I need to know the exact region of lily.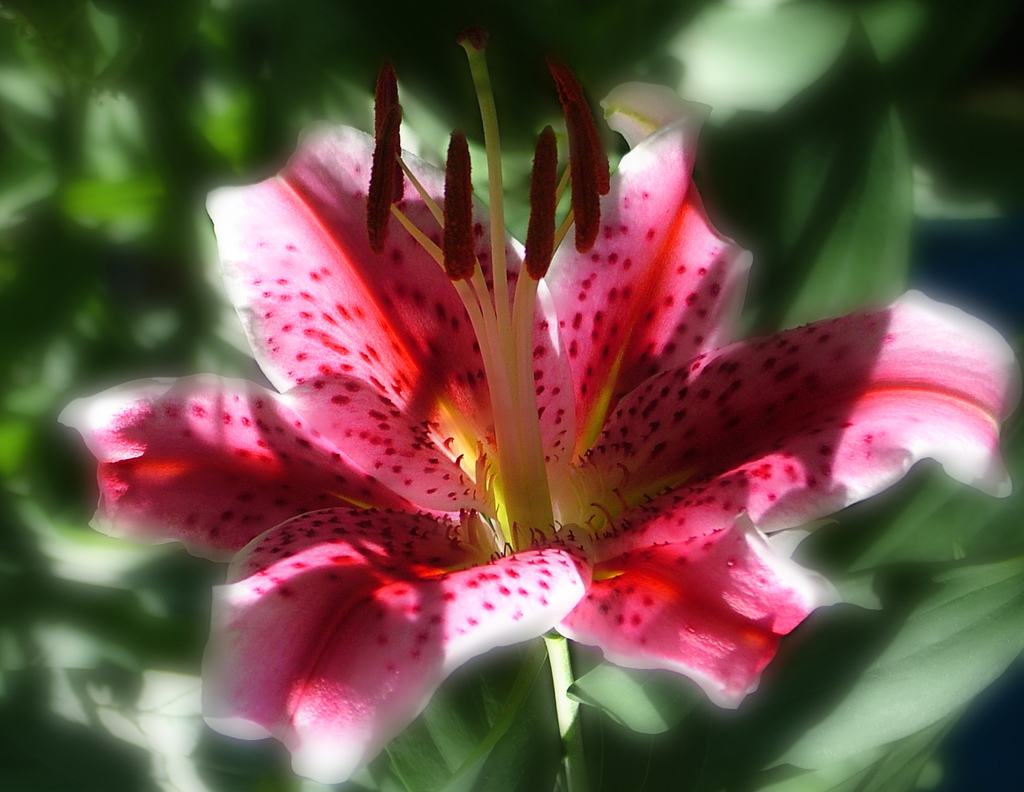
Region: <box>57,20,1020,785</box>.
